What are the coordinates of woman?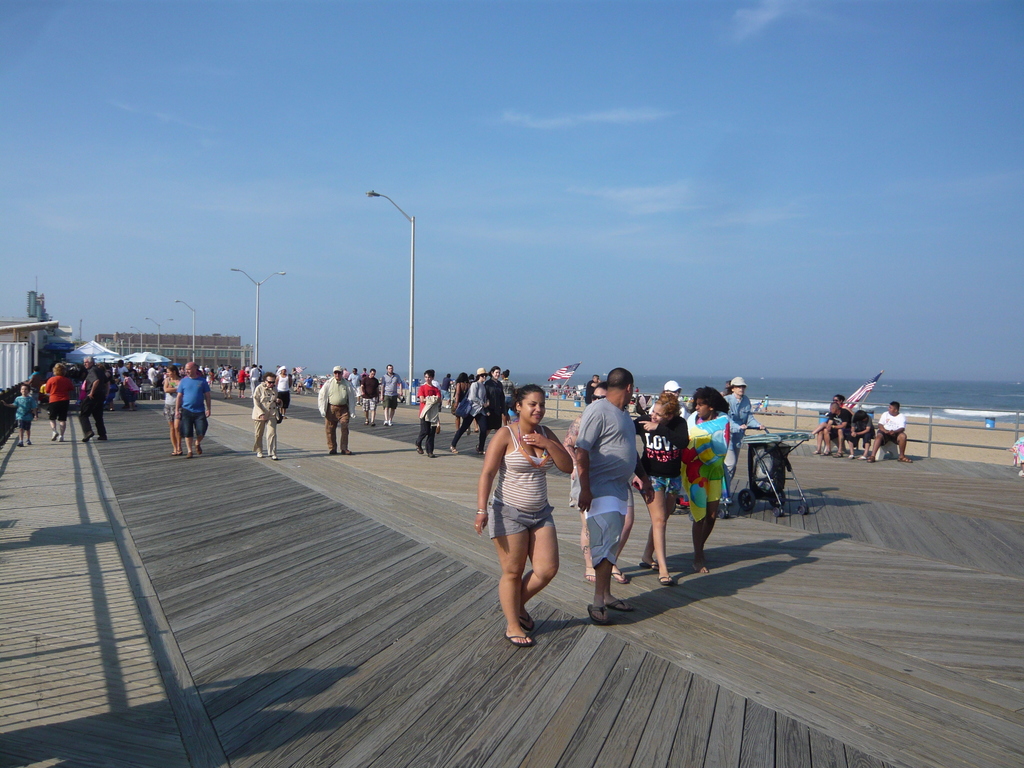
630:393:694:589.
